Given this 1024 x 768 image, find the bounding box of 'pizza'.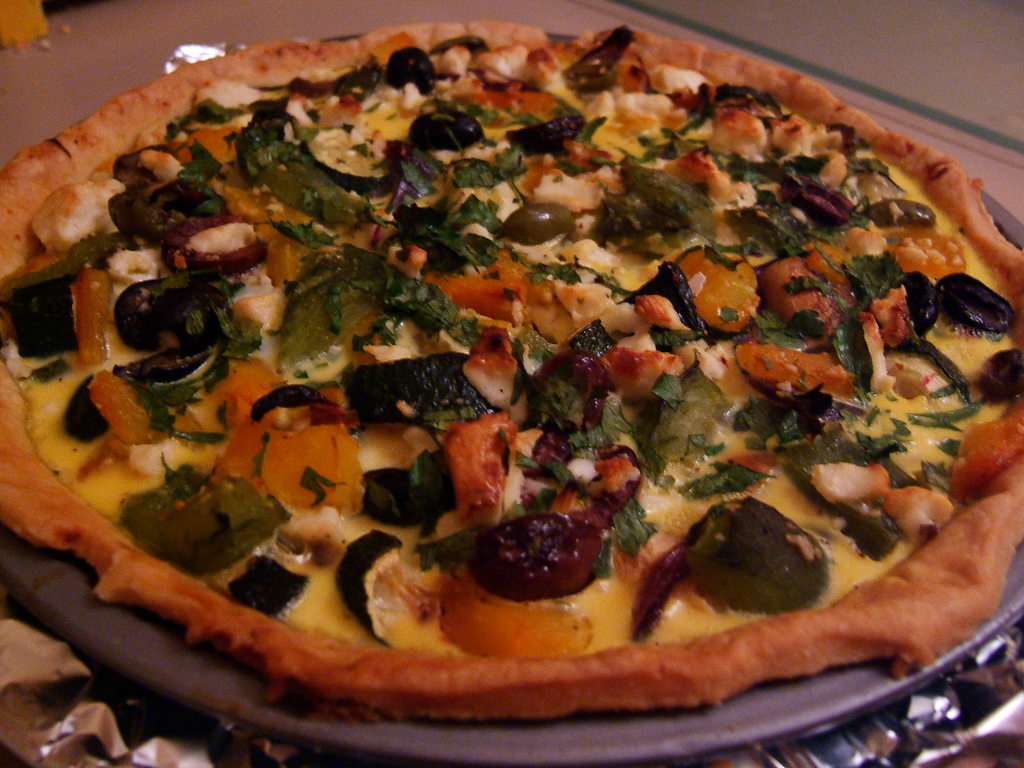
[x1=0, y1=20, x2=1023, y2=723].
